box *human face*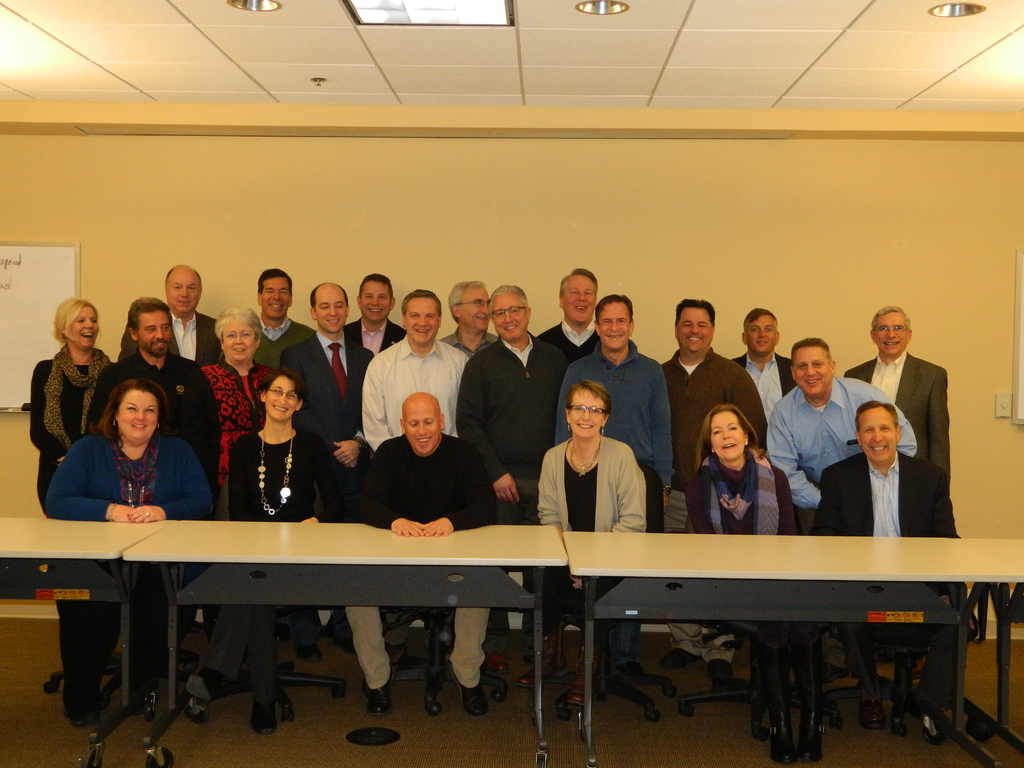
l=458, t=286, r=491, b=330
